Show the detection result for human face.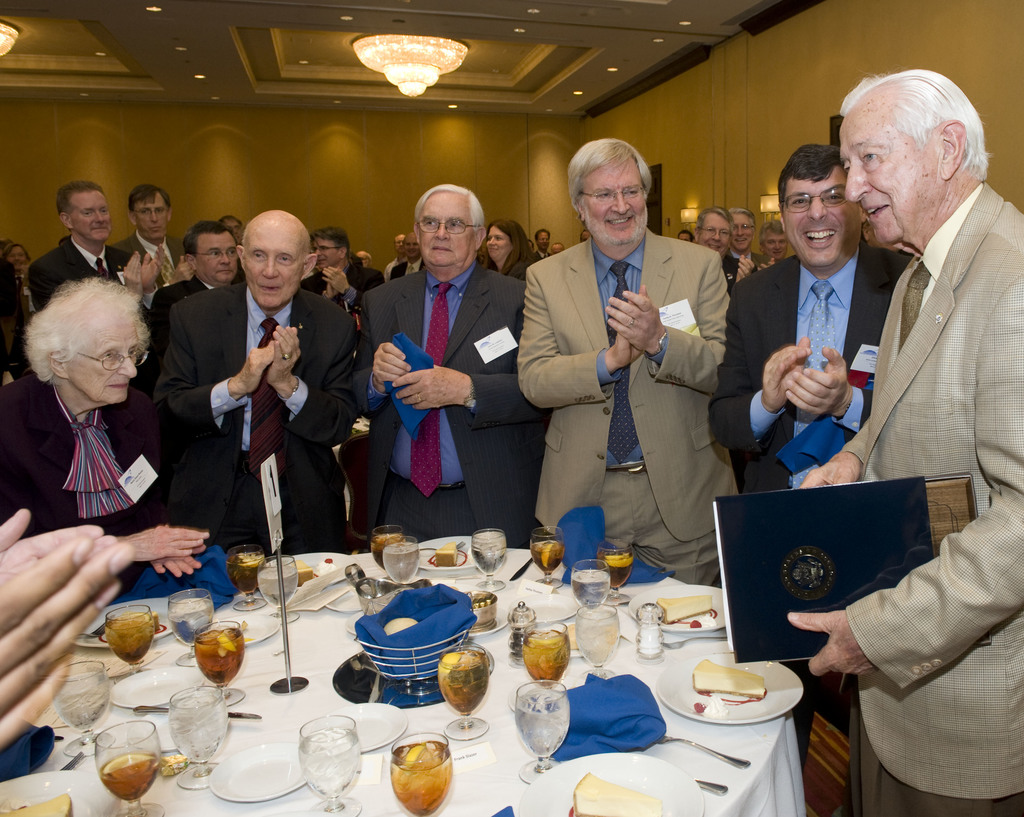
[419,199,468,267].
